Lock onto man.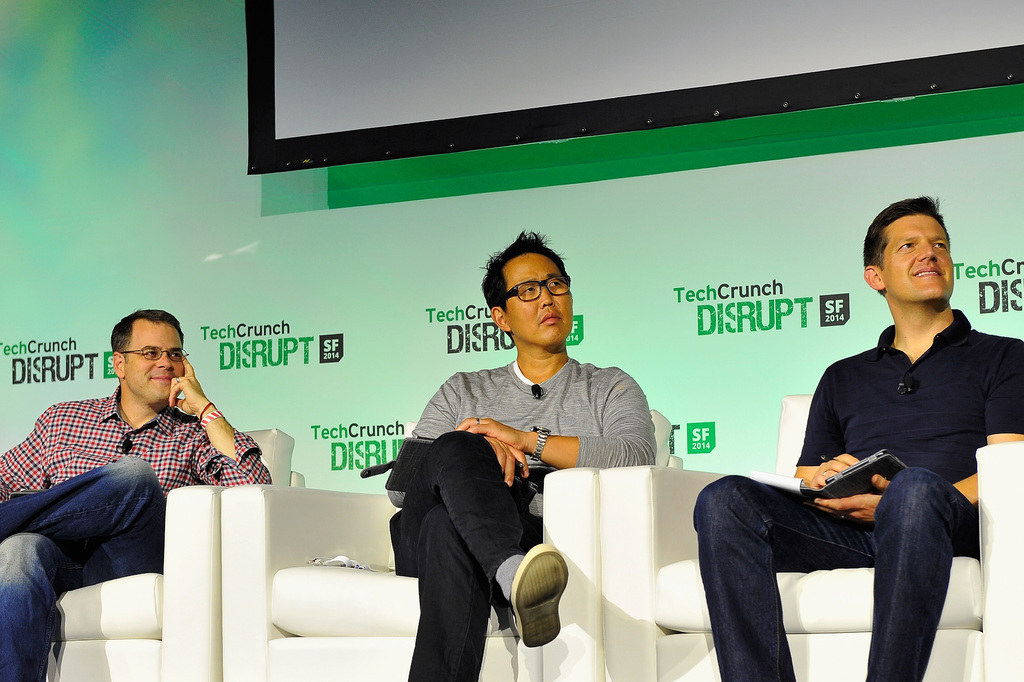
Locked: 396:240:665:647.
